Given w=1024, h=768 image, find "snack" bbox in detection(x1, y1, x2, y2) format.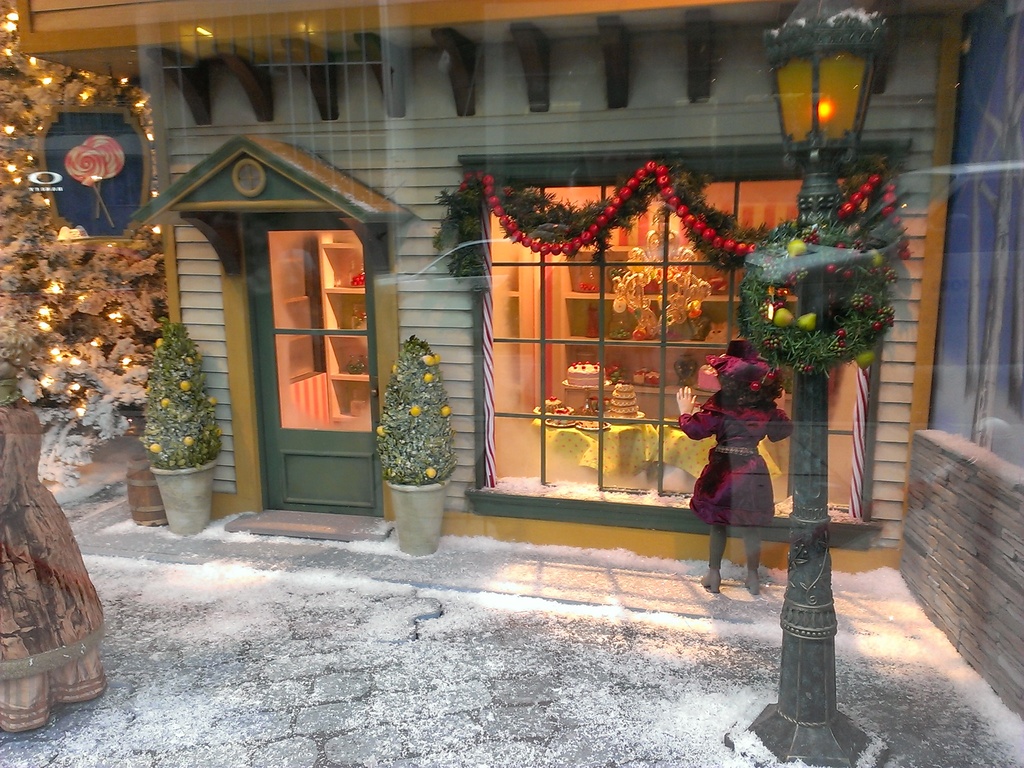
detection(540, 396, 567, 415).
